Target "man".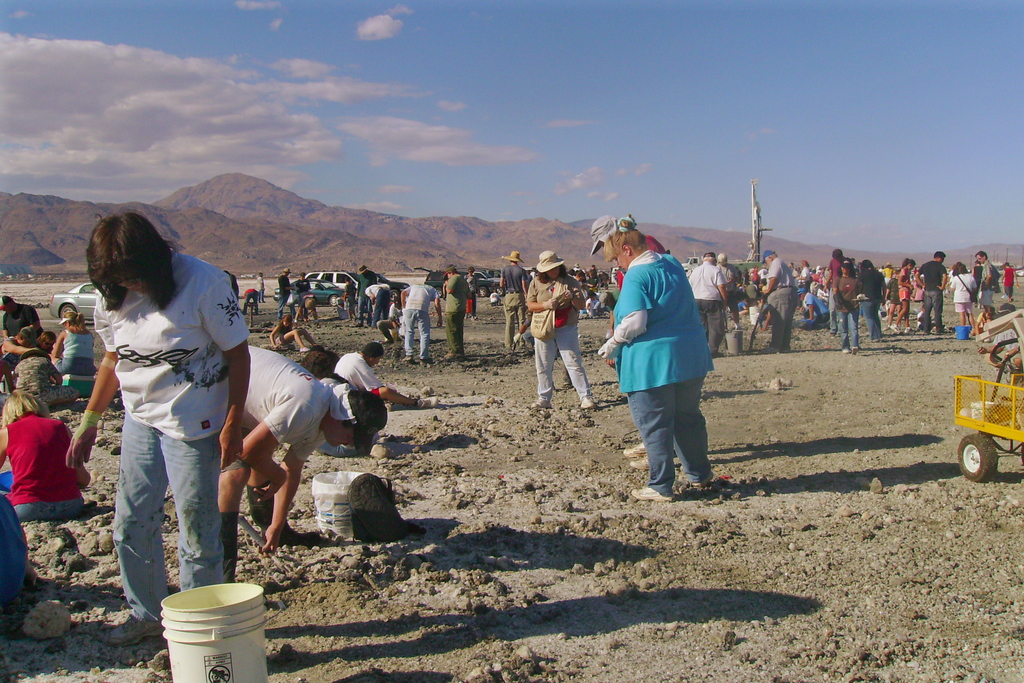
Target region: locate(906, 249, 947, 332).
